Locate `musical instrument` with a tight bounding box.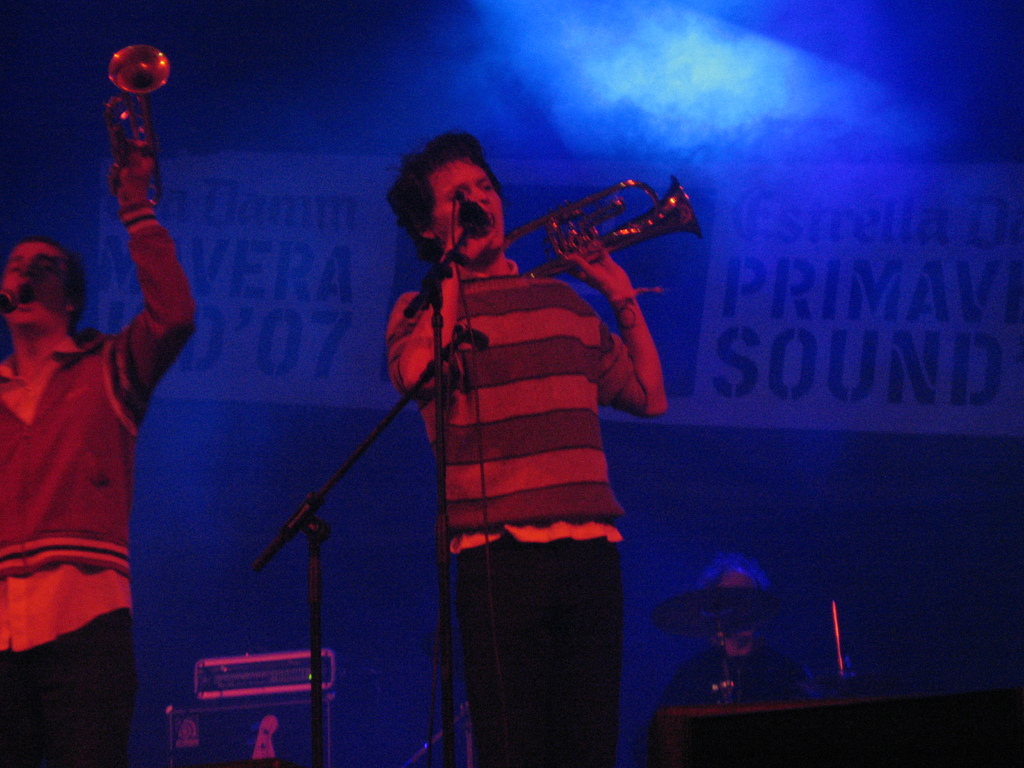
crop(764, 570, 861, 625).
